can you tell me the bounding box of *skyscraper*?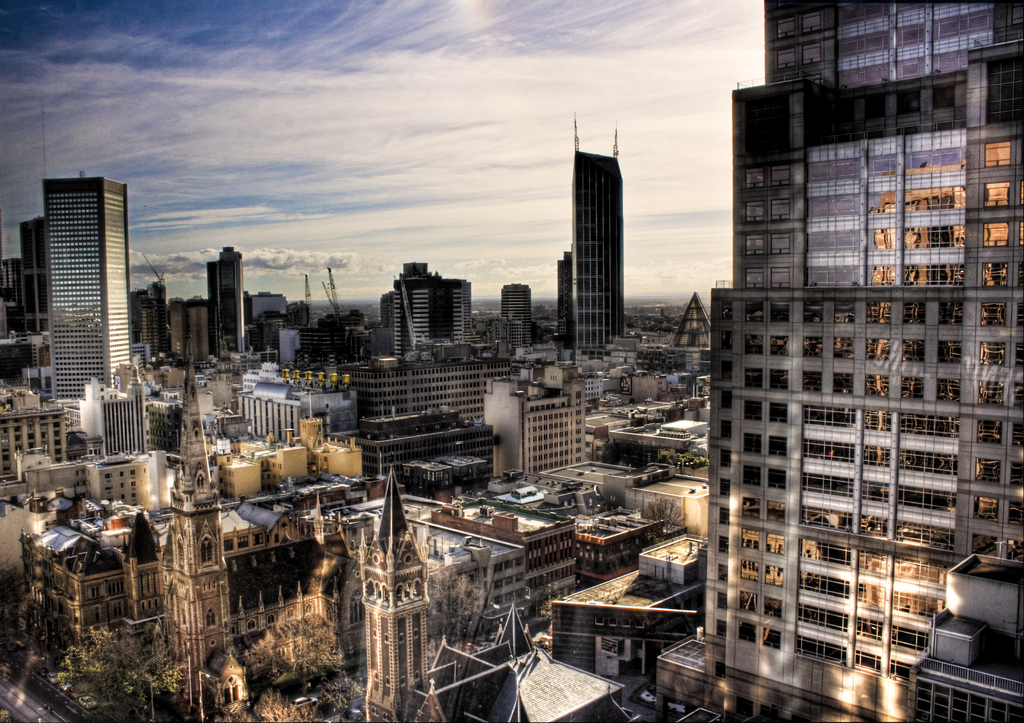
{"left": 46, "top": 167, "right": 125, "bottom": 400}.
